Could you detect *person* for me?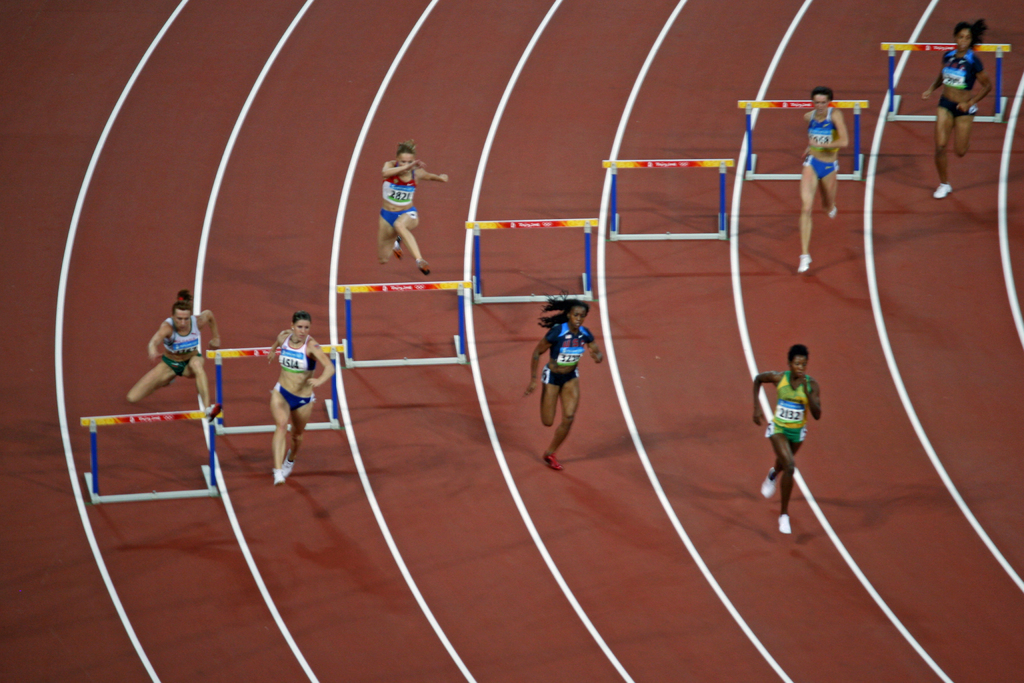
Detection result: pyautogui.locateOnScreen(751, 344, 822, 536).
